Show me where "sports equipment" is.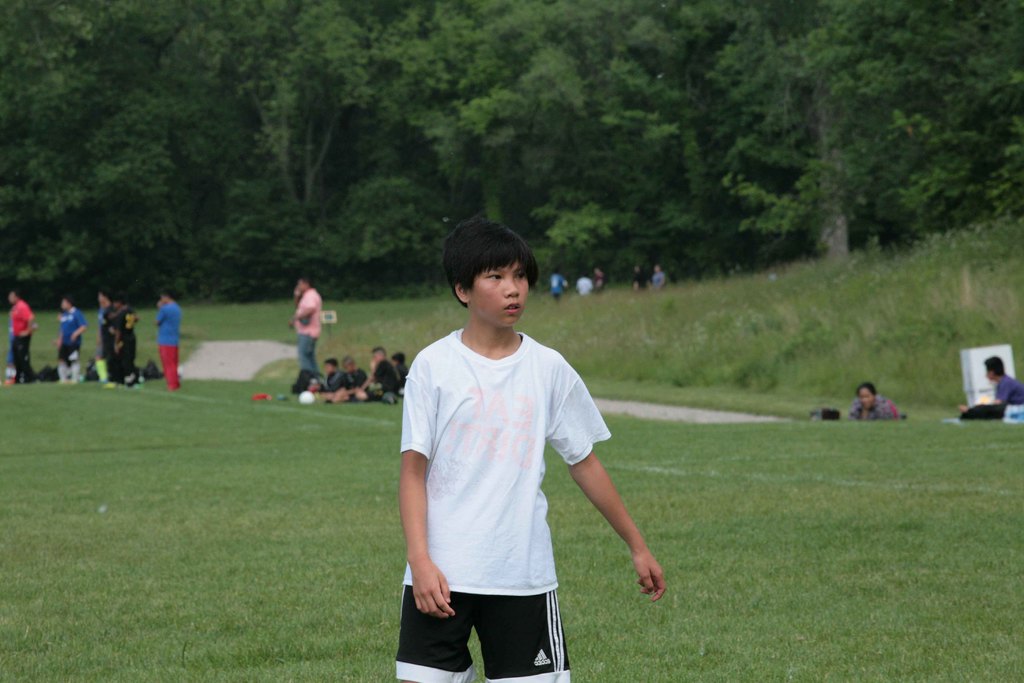
"sports equipment" is at [300,391,316,404].
